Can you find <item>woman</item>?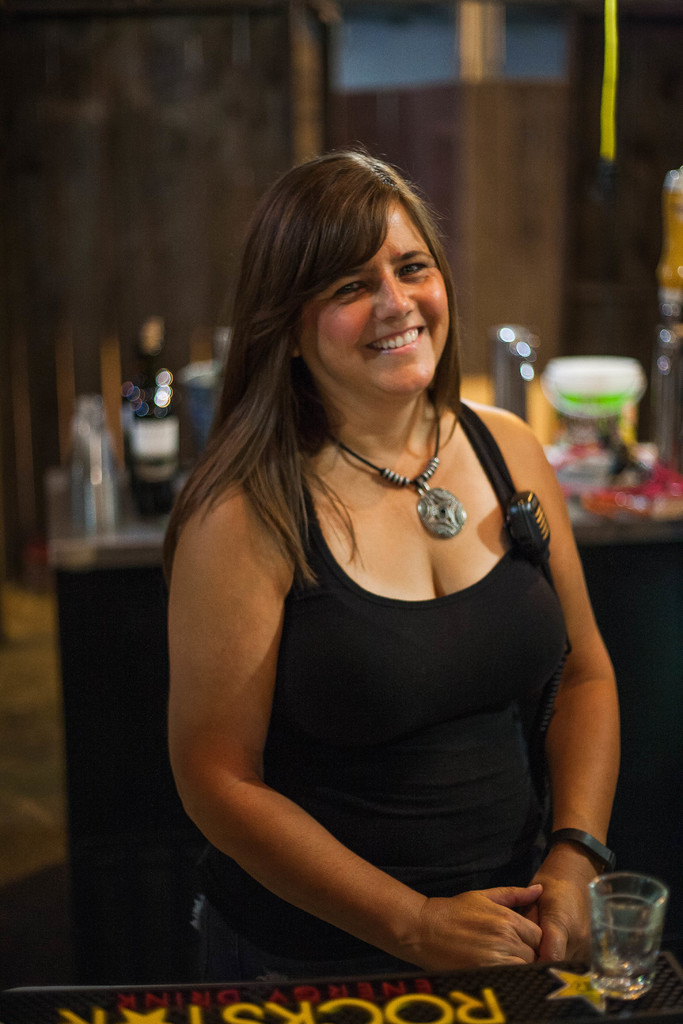
Yes, bounding box: (left=131, top=124, right=609, bottom=1023).
